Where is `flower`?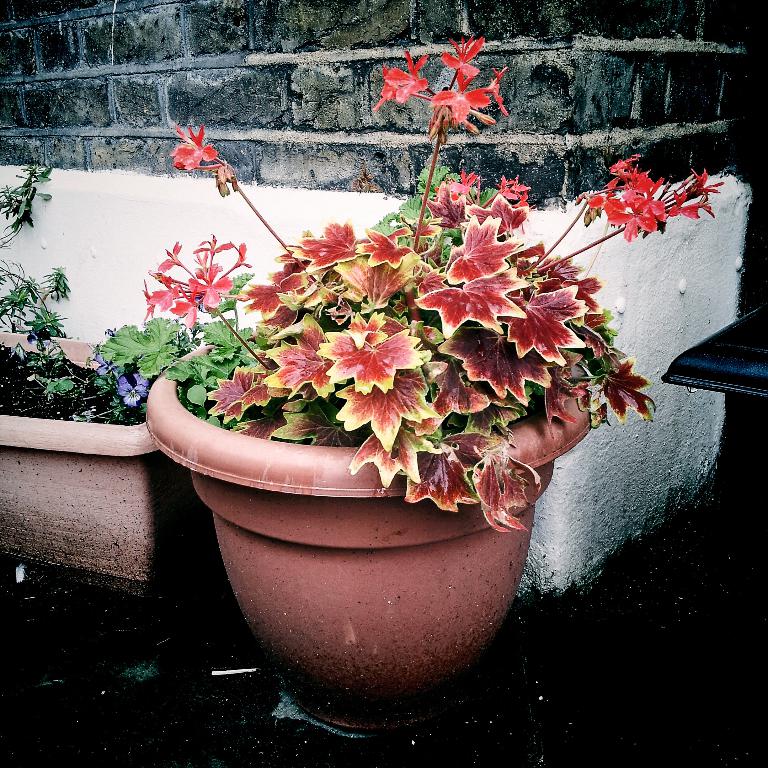
{"left": 489, "top": 66, "right": 512, "bottom": 117}.
